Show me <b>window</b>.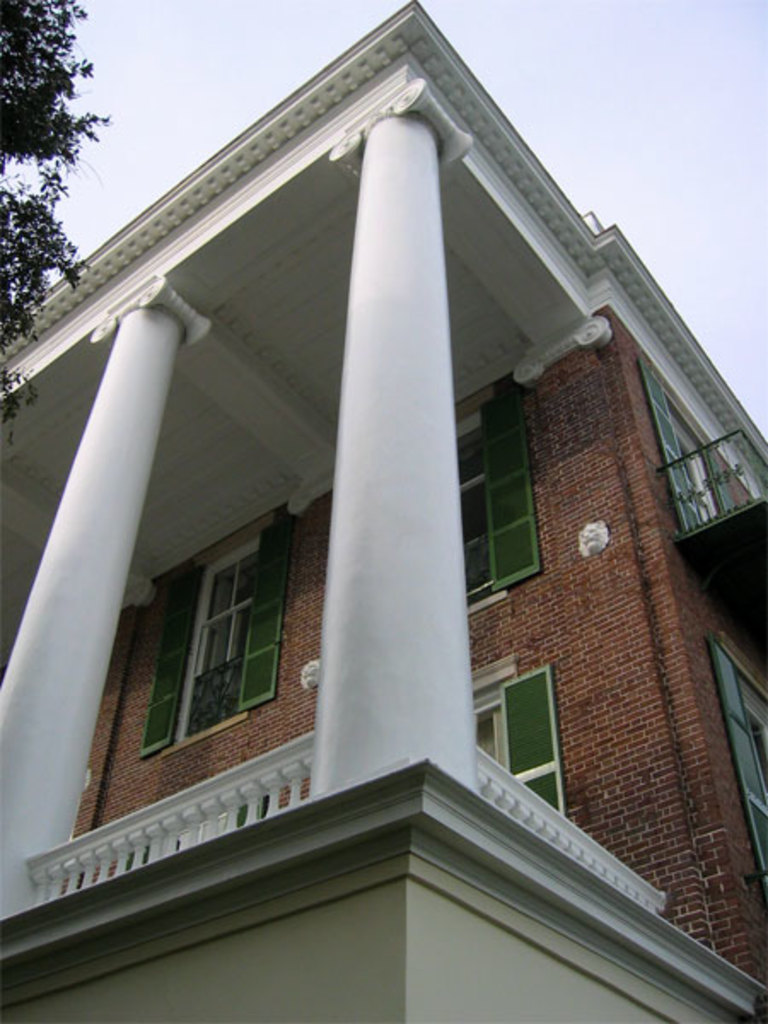
<b>window</b> is here: x1=125 y1=536 x2=288 y2=741.
